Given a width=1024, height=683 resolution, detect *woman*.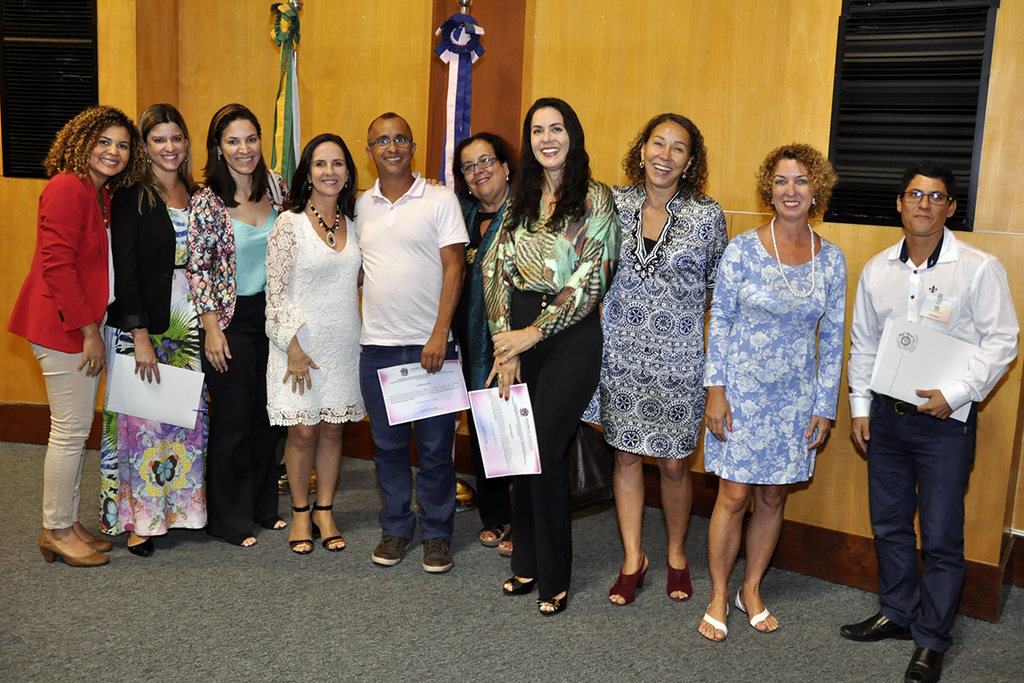
{"x1": 445, "y1": 129, "x2": 515, "y2": 558}.
